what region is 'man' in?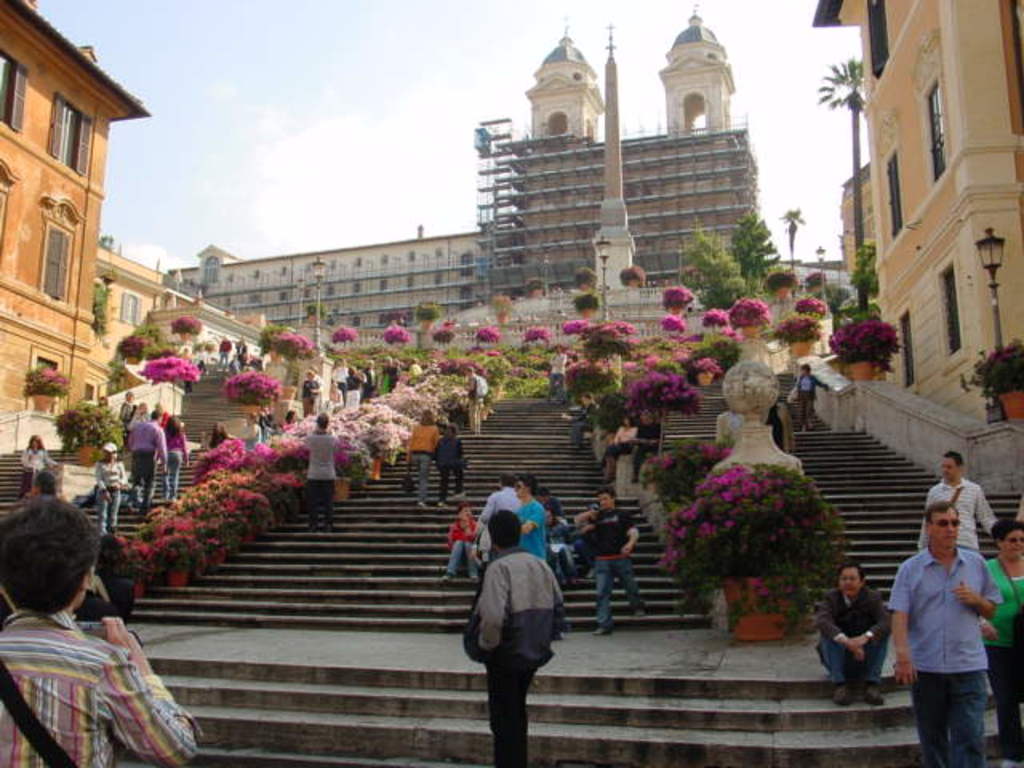
<bbox>578, 483, 651, 638</bbox>.
